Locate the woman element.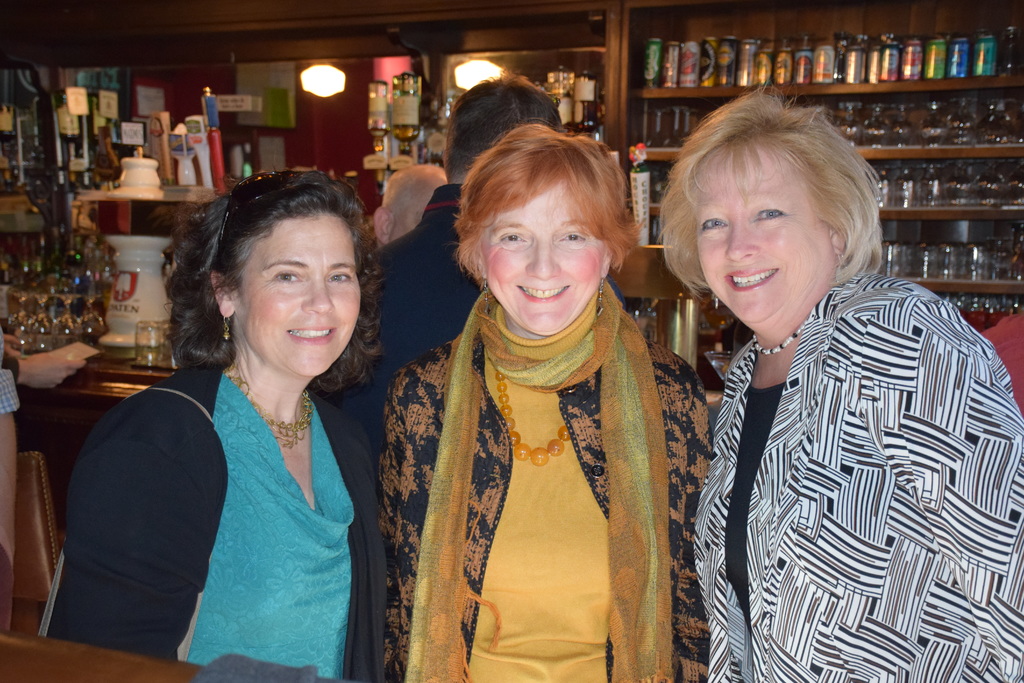
Element bbox: box=[378, 123, 719, 682].
